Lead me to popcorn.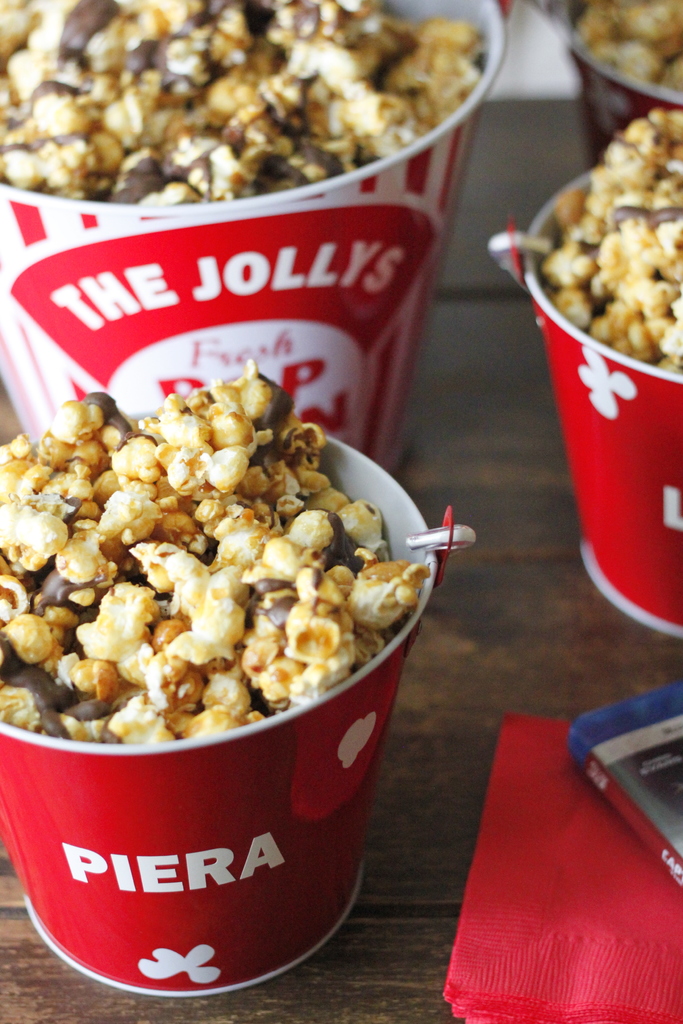
Lead to x1=540 y1=106 x2=682 y2=372.
